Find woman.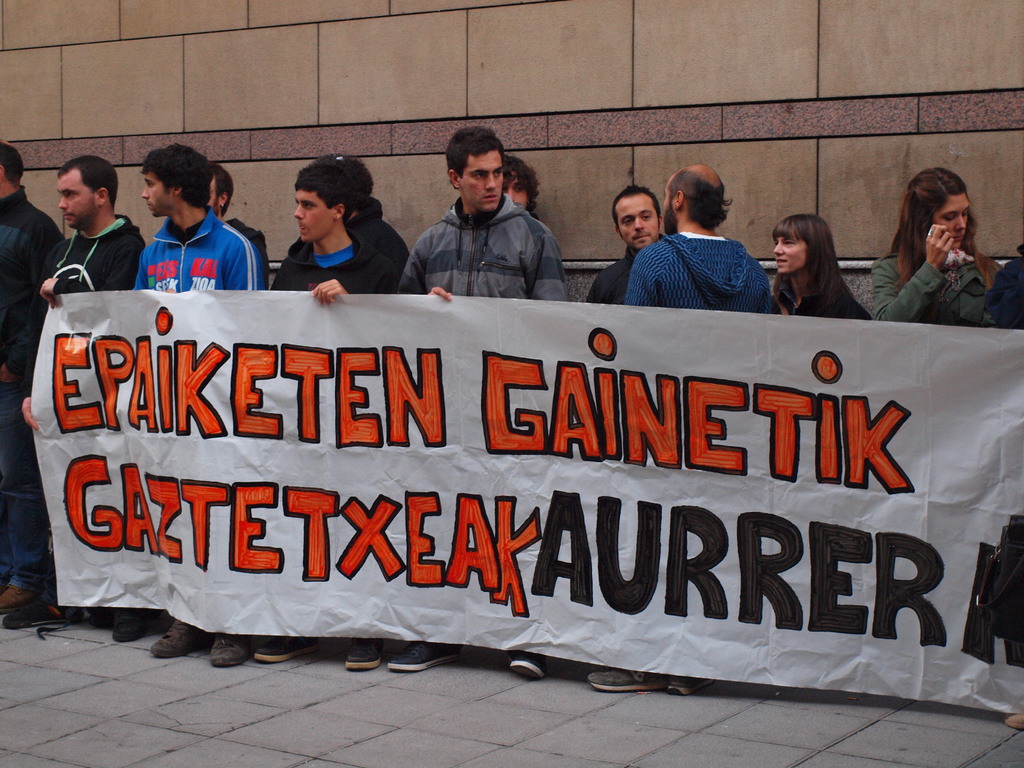
box=[880, 159, 1005, 337].
